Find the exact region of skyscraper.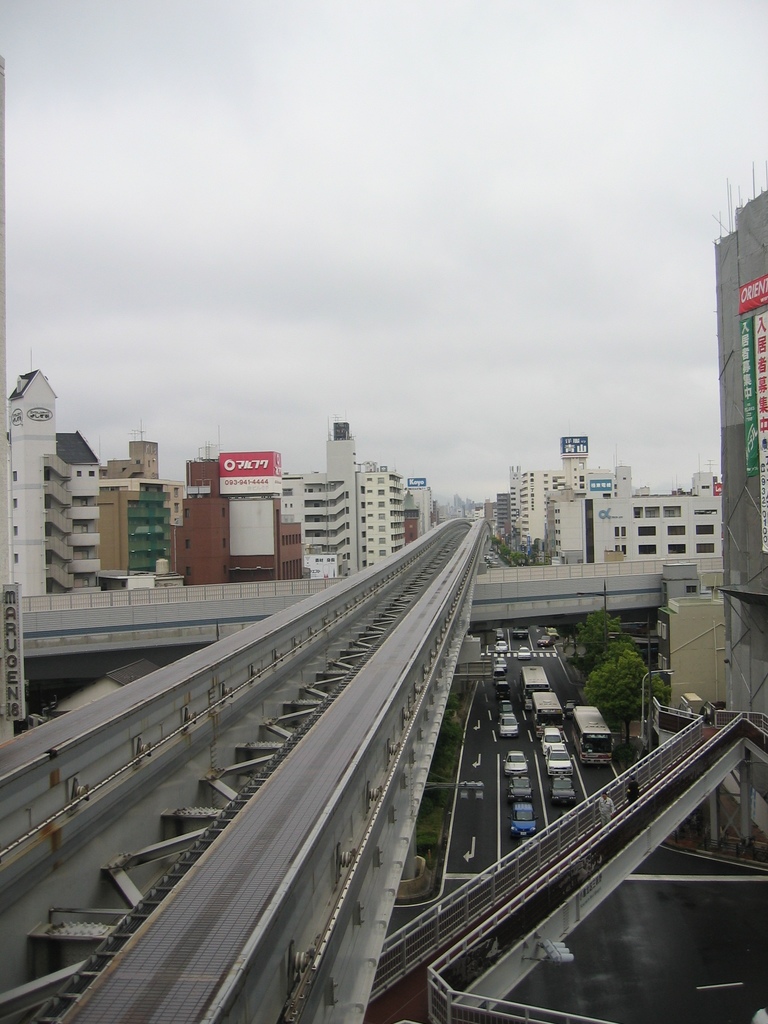
Exact region: 700/164/767/748.
